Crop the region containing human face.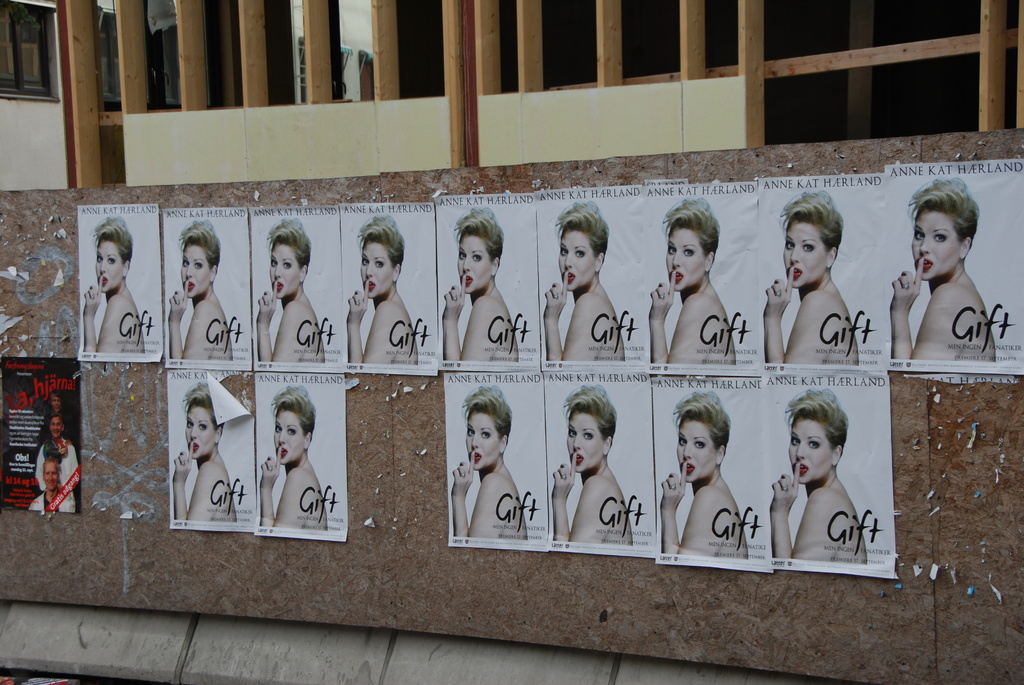
Crop region: bbox=(274, 408, 301, 463).
